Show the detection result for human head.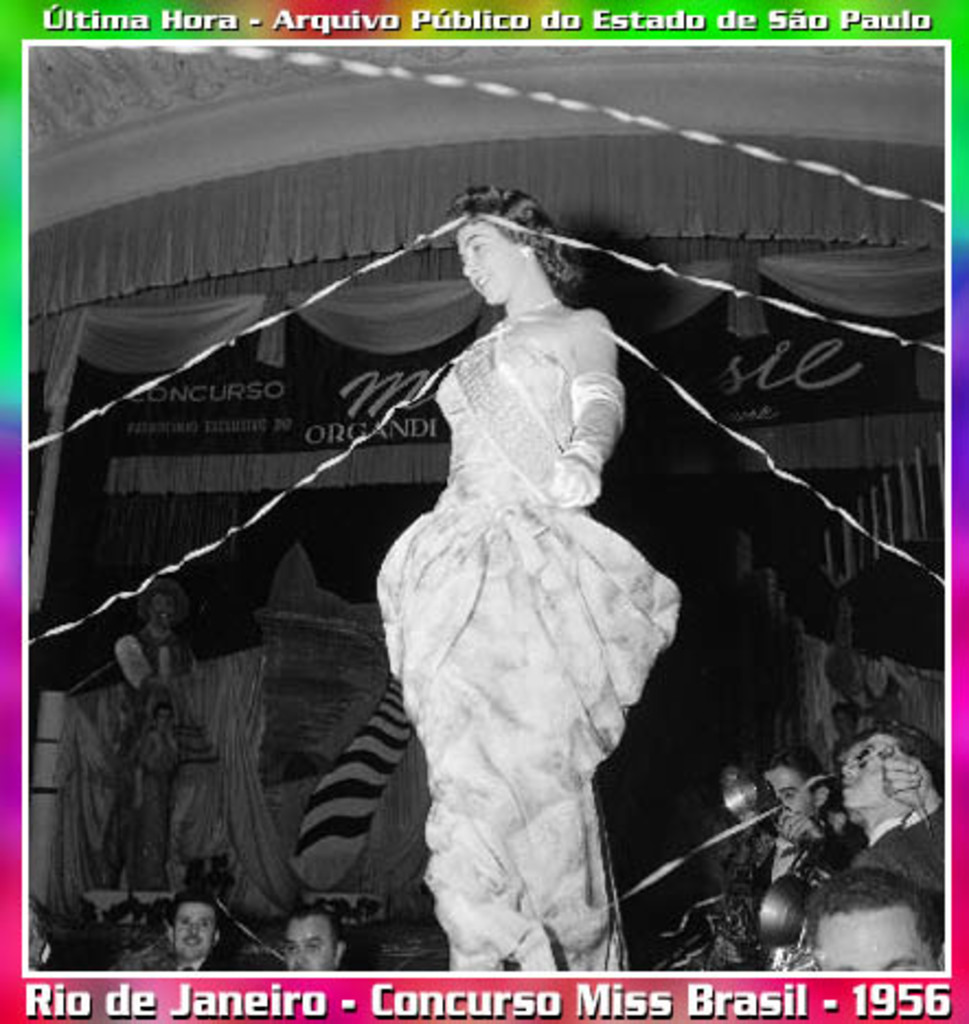
{"x1": 134, "y1": 577, "x2": 189, "y2": 632}.
